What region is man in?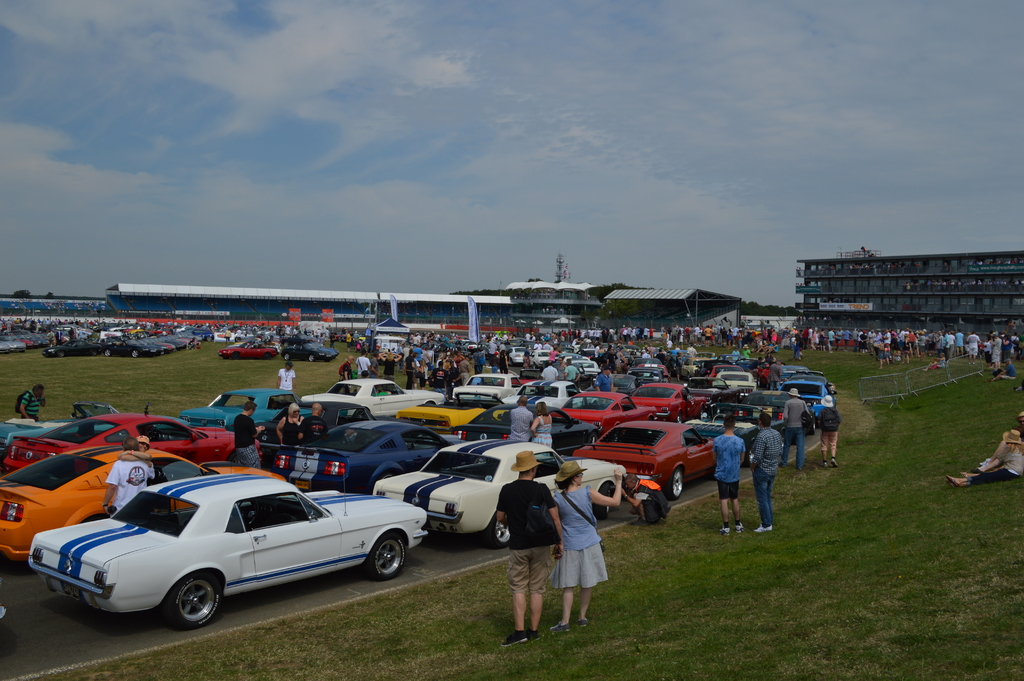
<bbox>703, 327, 712, 350</bbox>.
